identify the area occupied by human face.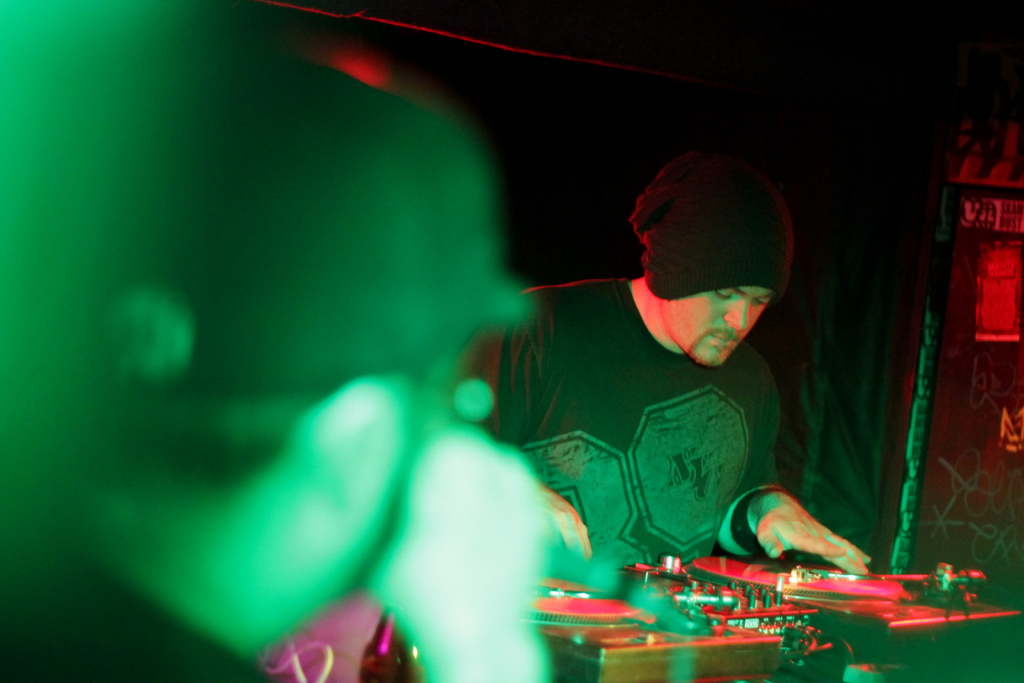
Area: <bbox>662, 284, 776, 366</bbox>.
